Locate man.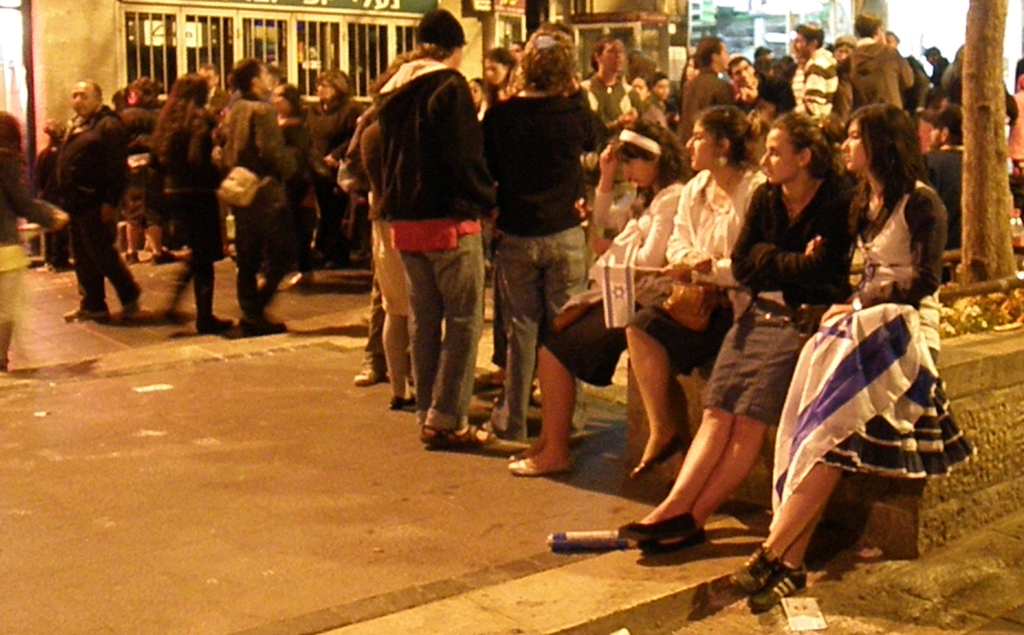
Bounding box: {"left": 51, "top": 75, "right": 140, "bottom": 326}.
